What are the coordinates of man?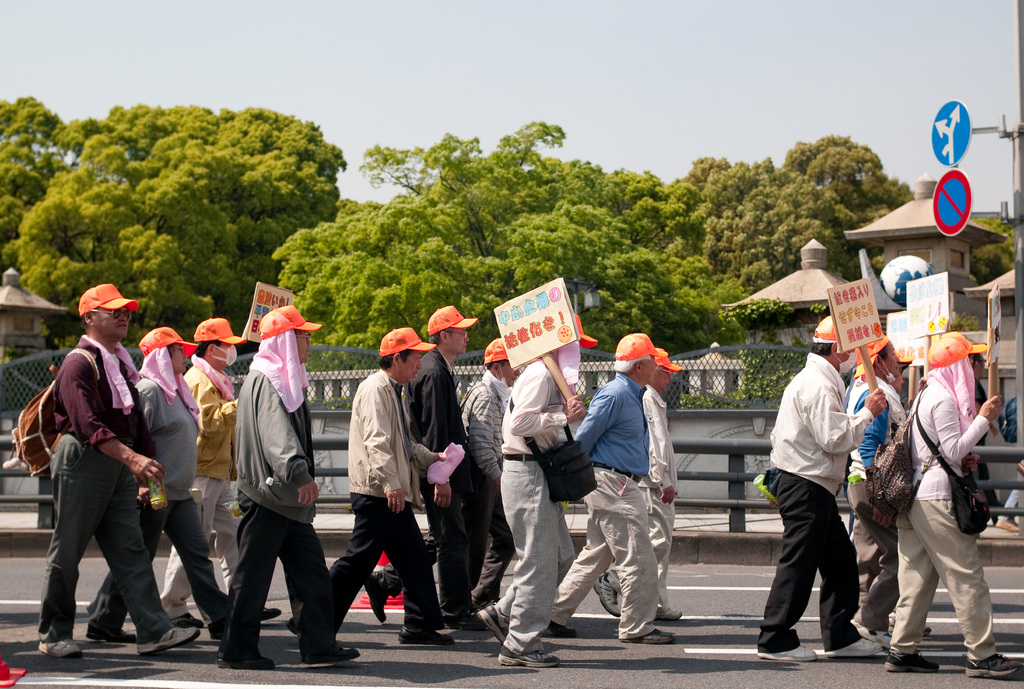
left=639, top=346, right=684, bottom=619.
